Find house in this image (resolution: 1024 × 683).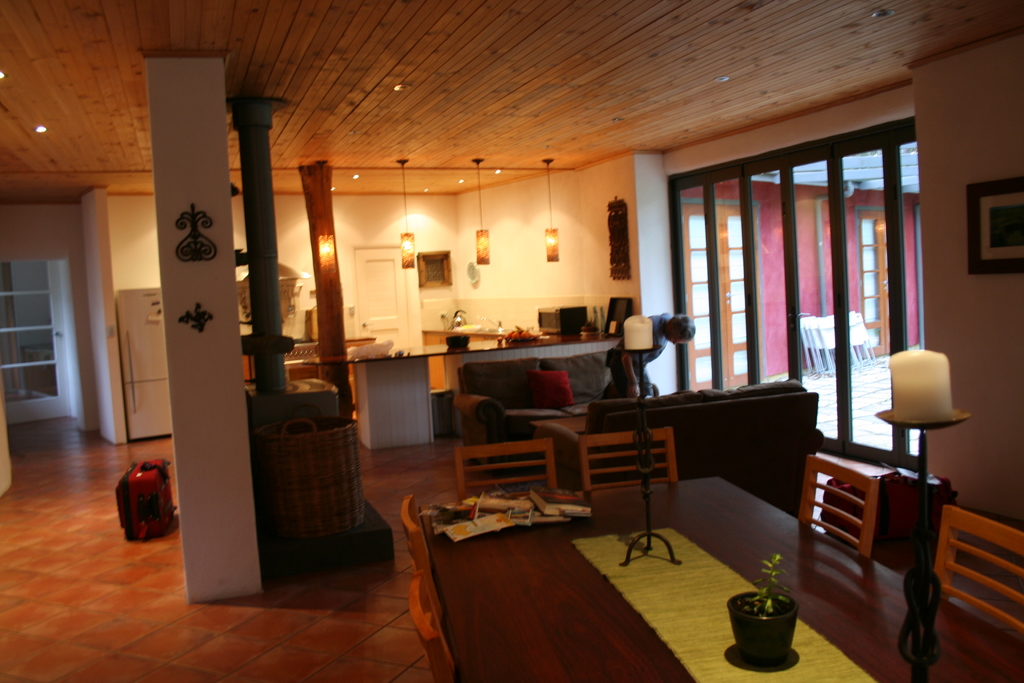
Rect(2, 0, 1023, 682).
